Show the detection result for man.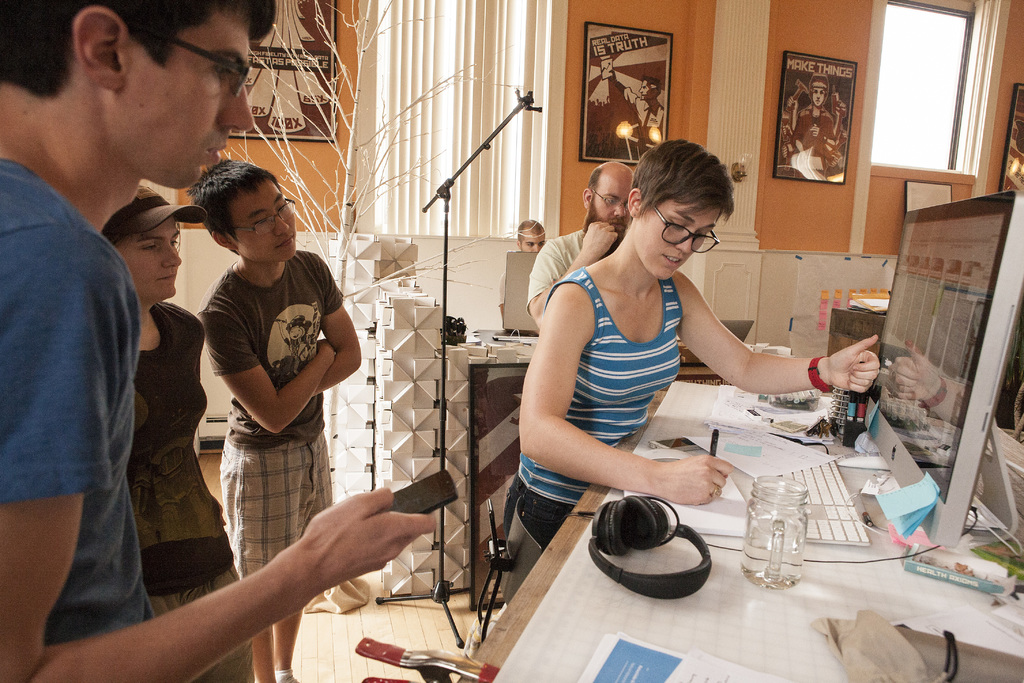
[202, 158, 365, 676].
